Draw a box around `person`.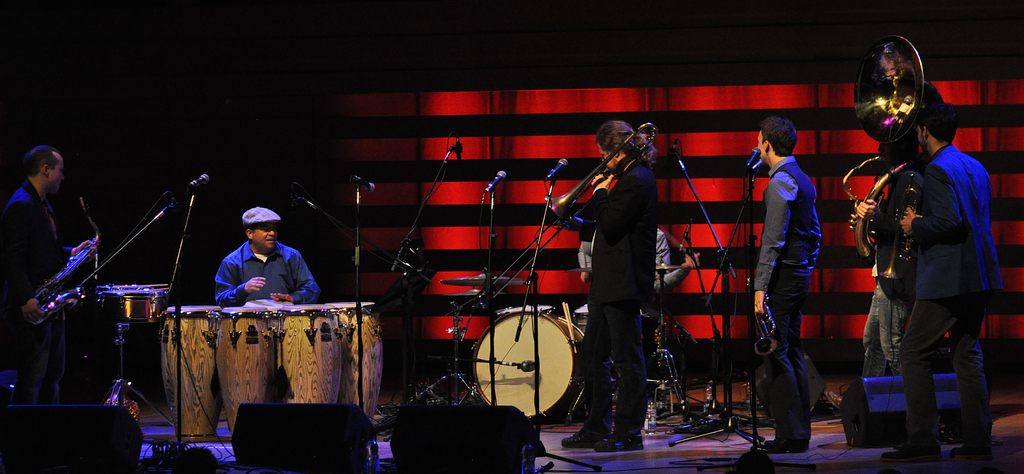
881/103/1005/468.
